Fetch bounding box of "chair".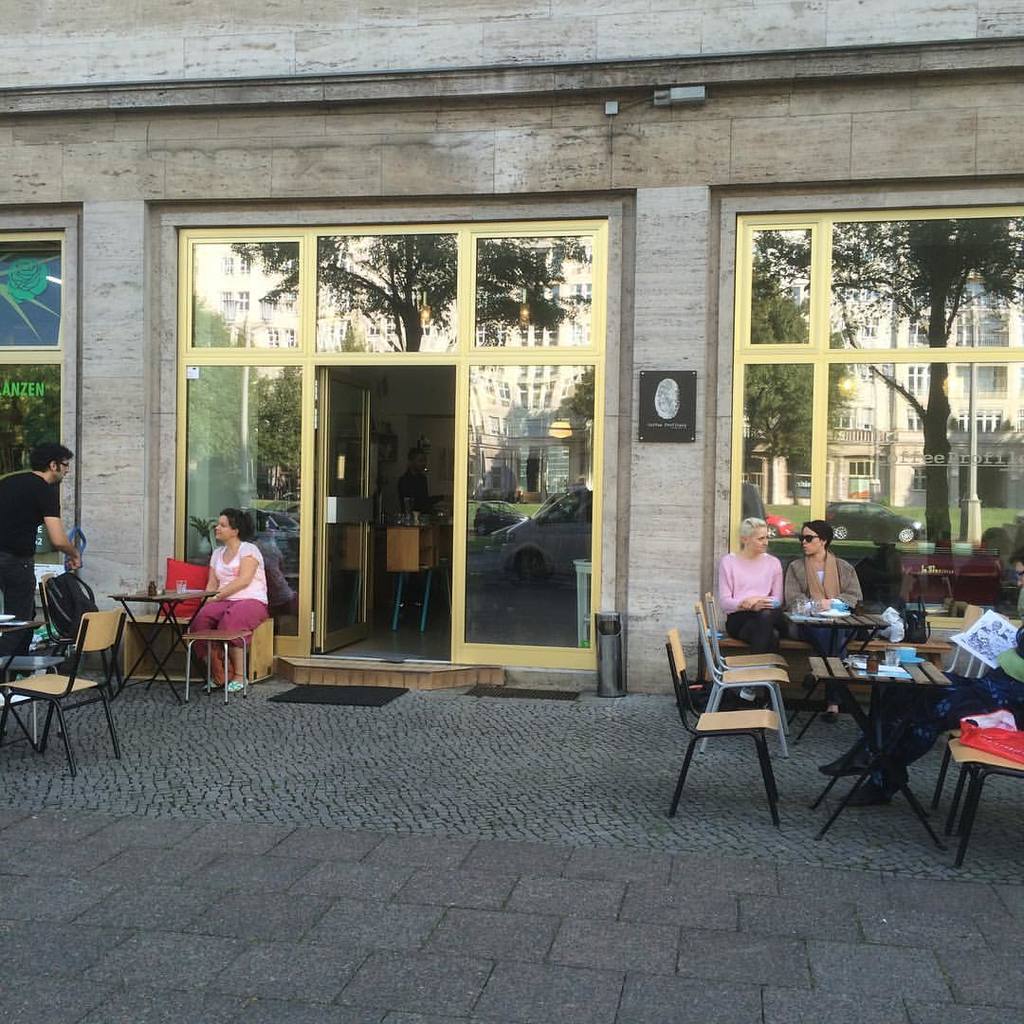
Bbox: bbox=(2, 606, 129, 771).
